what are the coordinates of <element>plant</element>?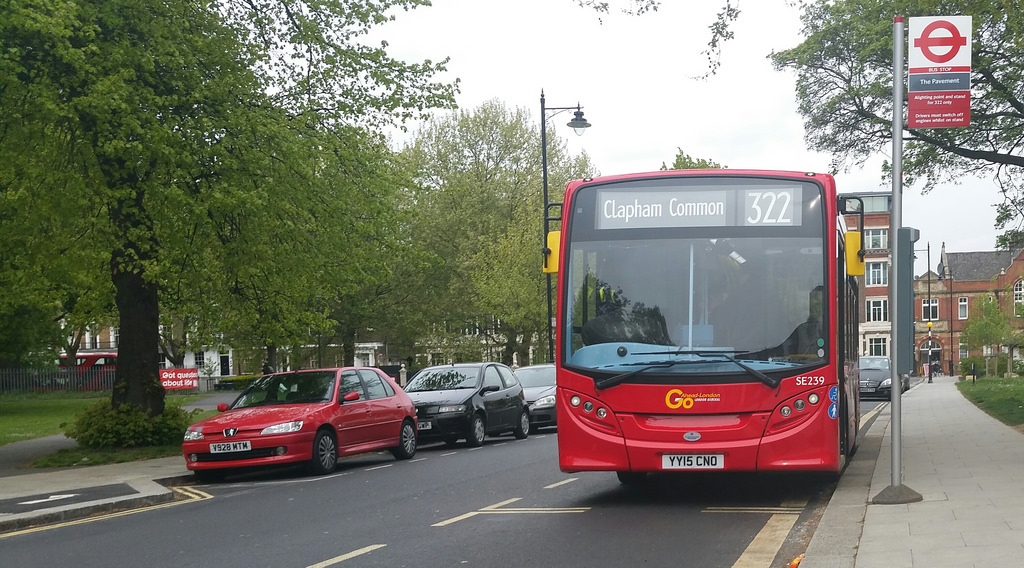
box(200, 349, 218, 389).
